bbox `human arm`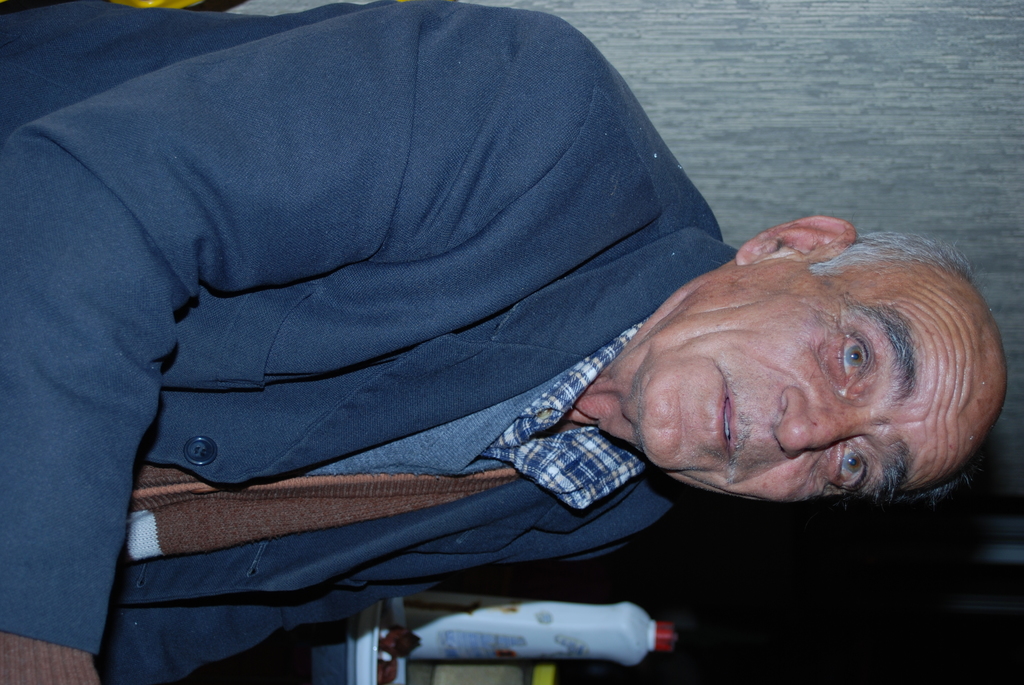
<bbox>6, 2, 592, 678</bbox>
